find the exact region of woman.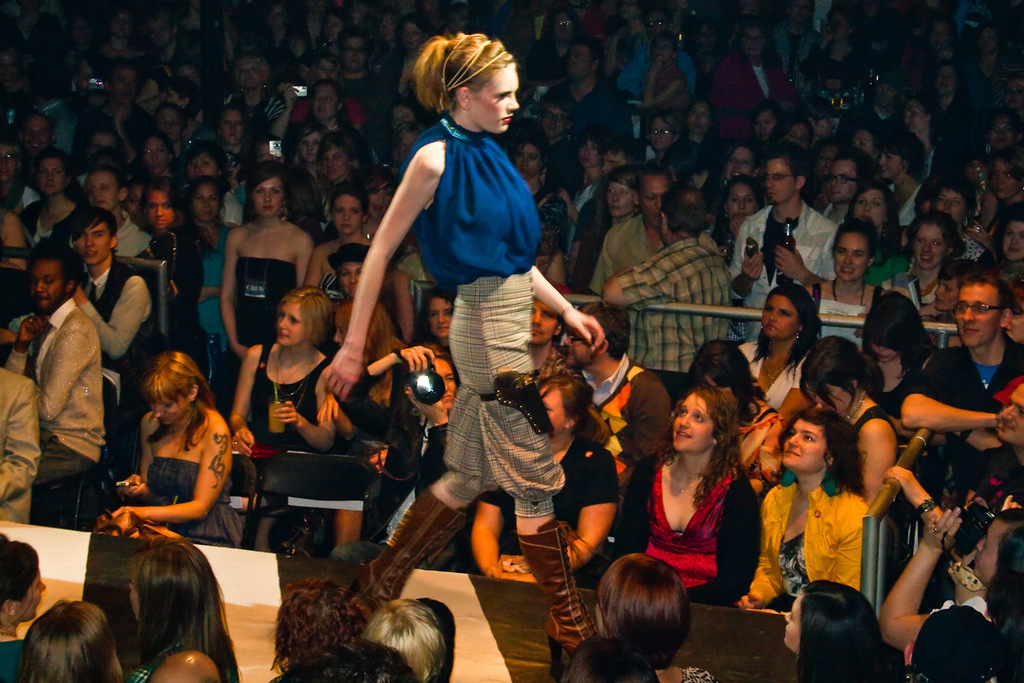
Exact region: left=775, top=115, right=817, bottom=166.
